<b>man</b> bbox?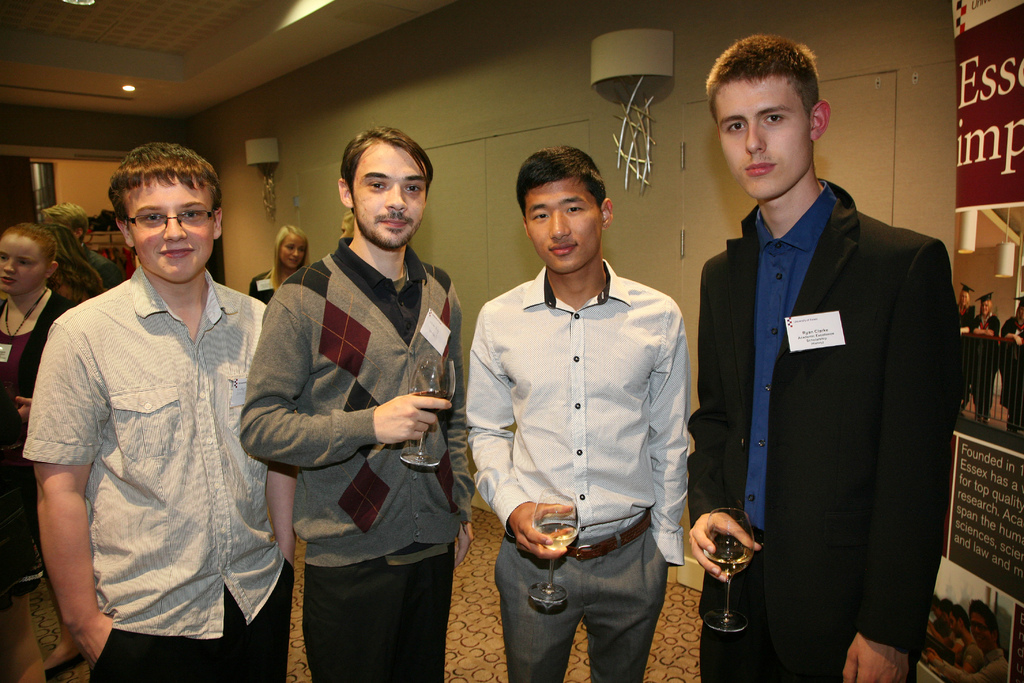
x1=973 y1=285 x2=986 y2=433
